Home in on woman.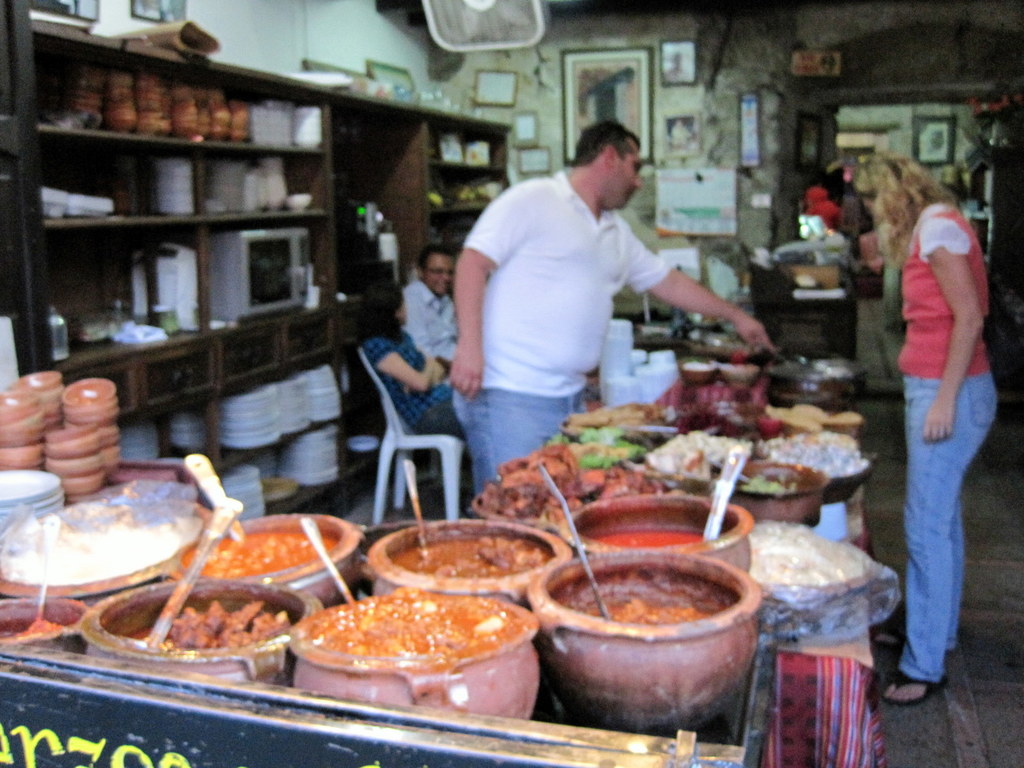
Homed in at <bbox>358, 282, 470, 442</bbox>.
